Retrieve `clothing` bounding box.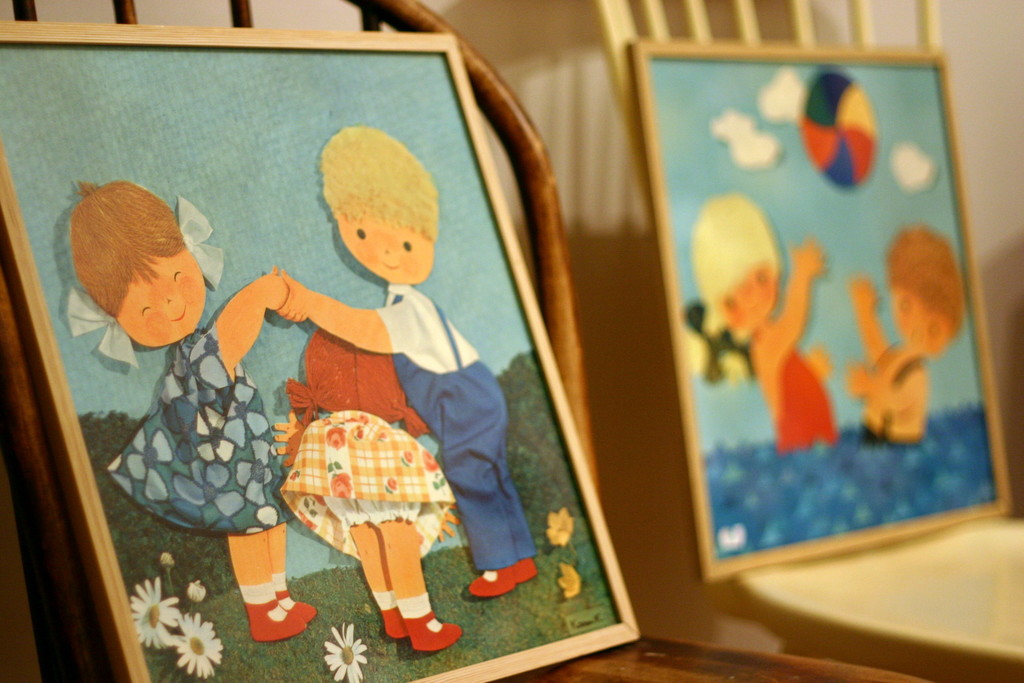
Bounding box: (x1=277, y1=411, x2=461, y2=564).
